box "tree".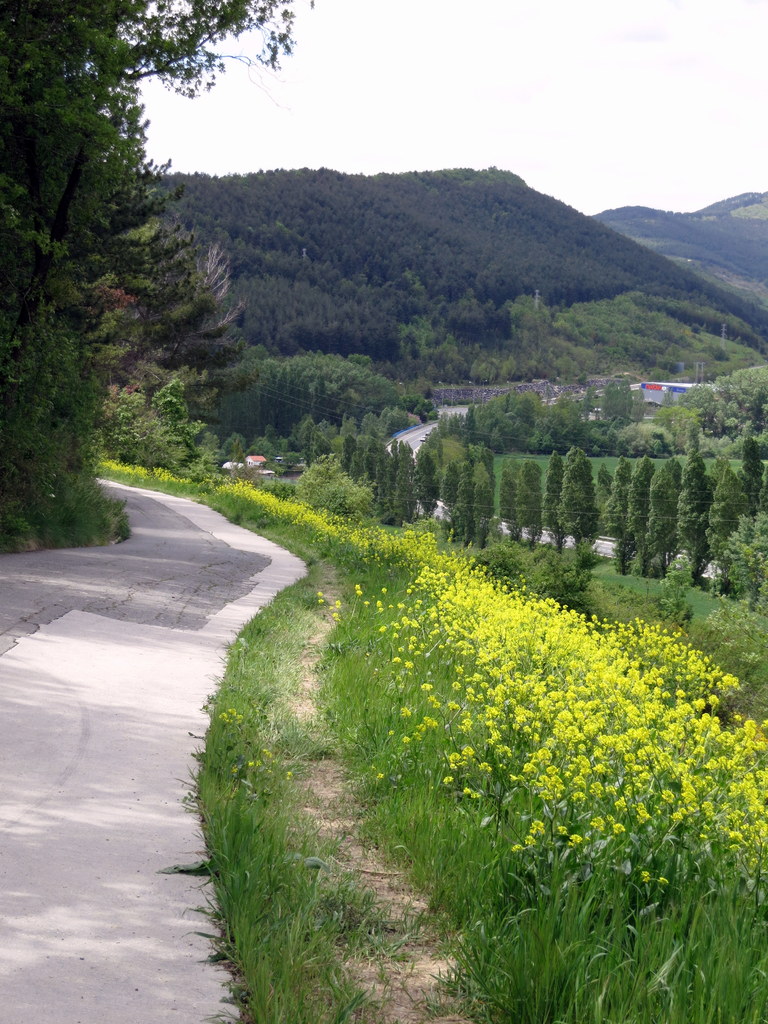
557/444/599/577.
